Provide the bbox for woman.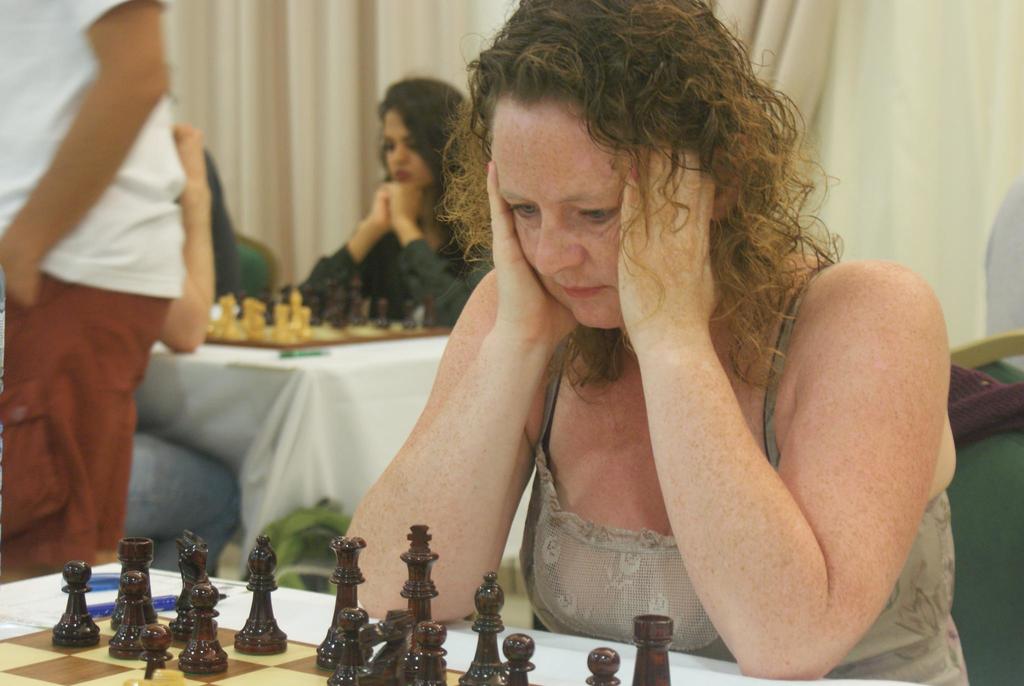
bbox=[272, 29, 948, 644].
